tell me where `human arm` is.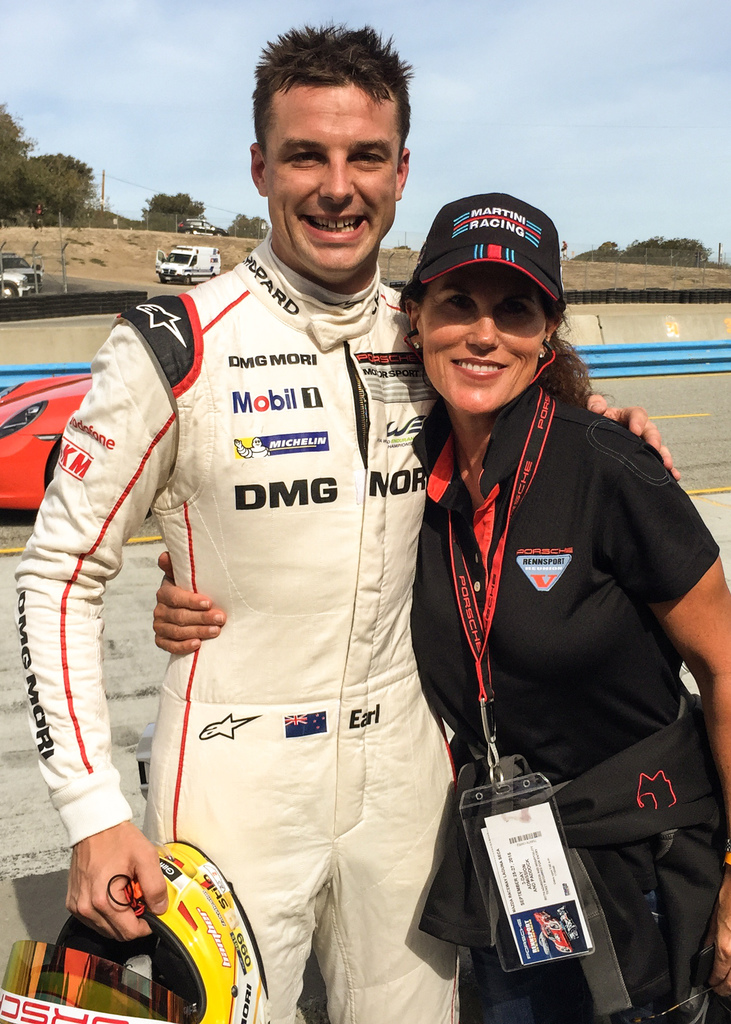
`human arm` is at left=596, top=449, right=730, bottom=1000.
